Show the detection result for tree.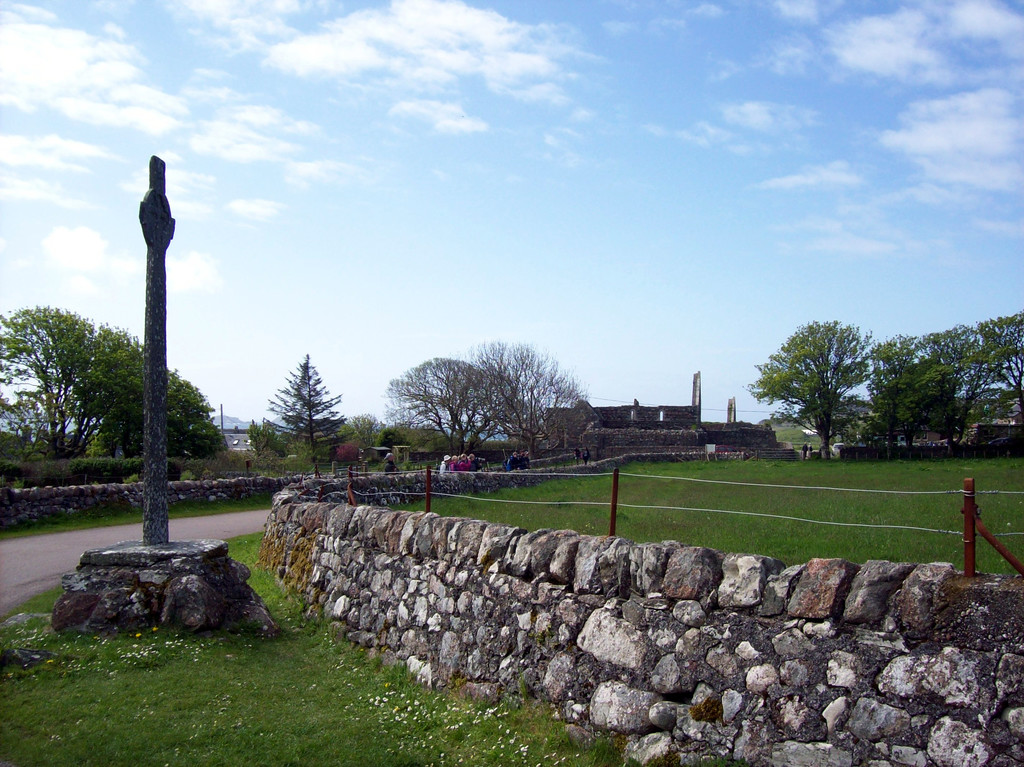
Rect(465, 335, 591, 451).
